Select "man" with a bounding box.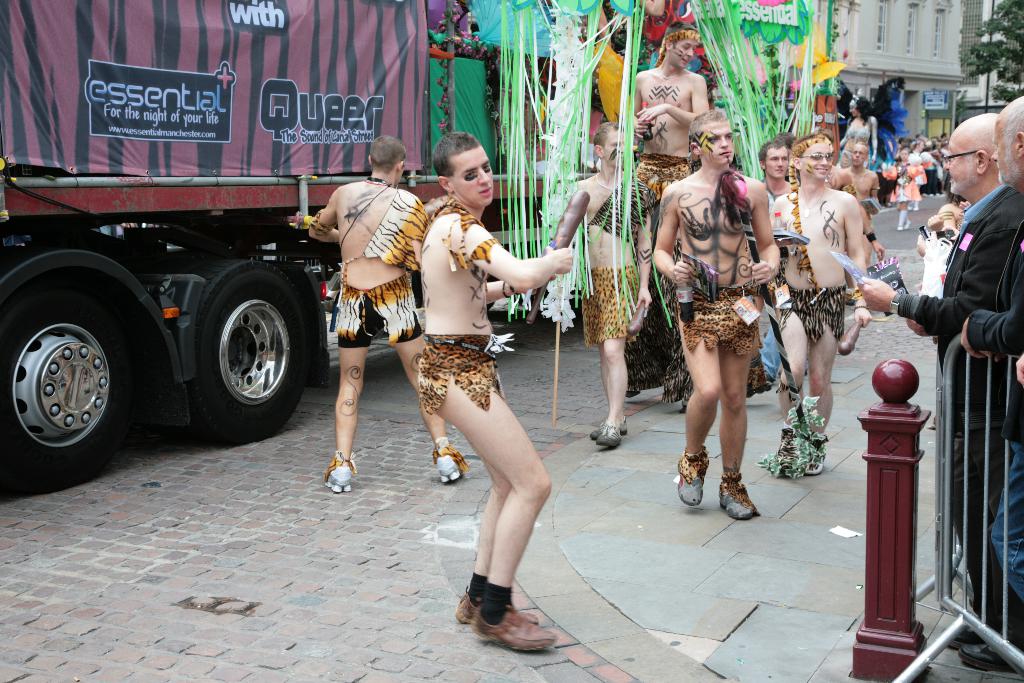
x1=773 y1=131 x2=872 y2=477.
